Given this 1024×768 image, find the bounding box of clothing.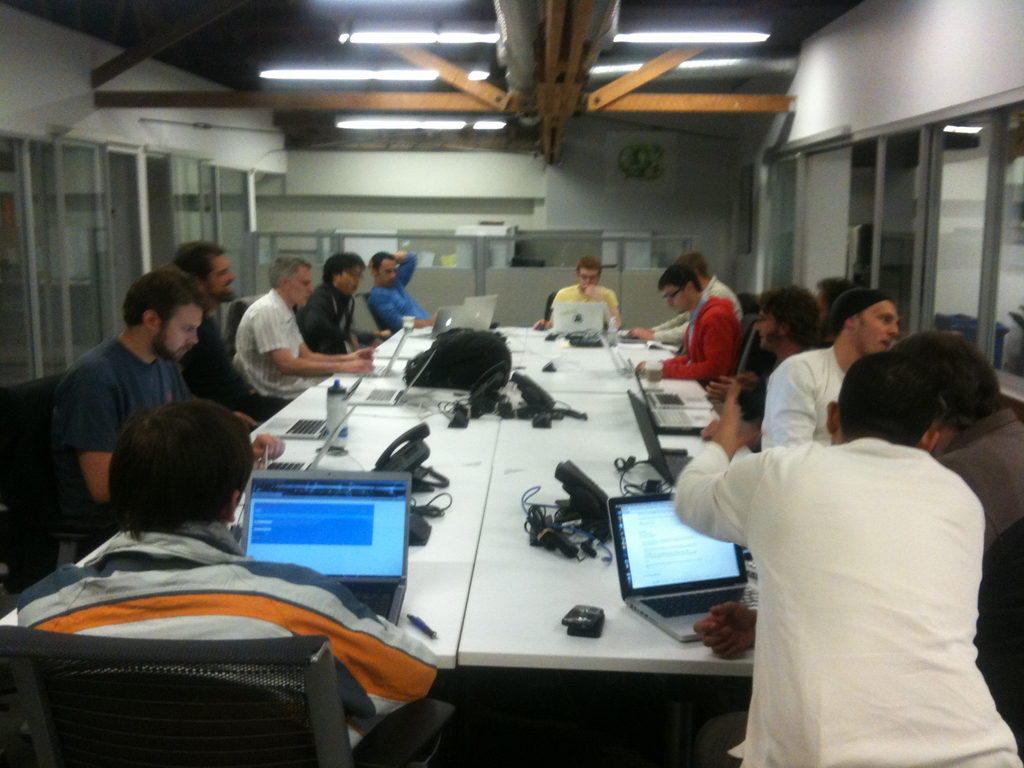
box(56, 330, 168, 449).
